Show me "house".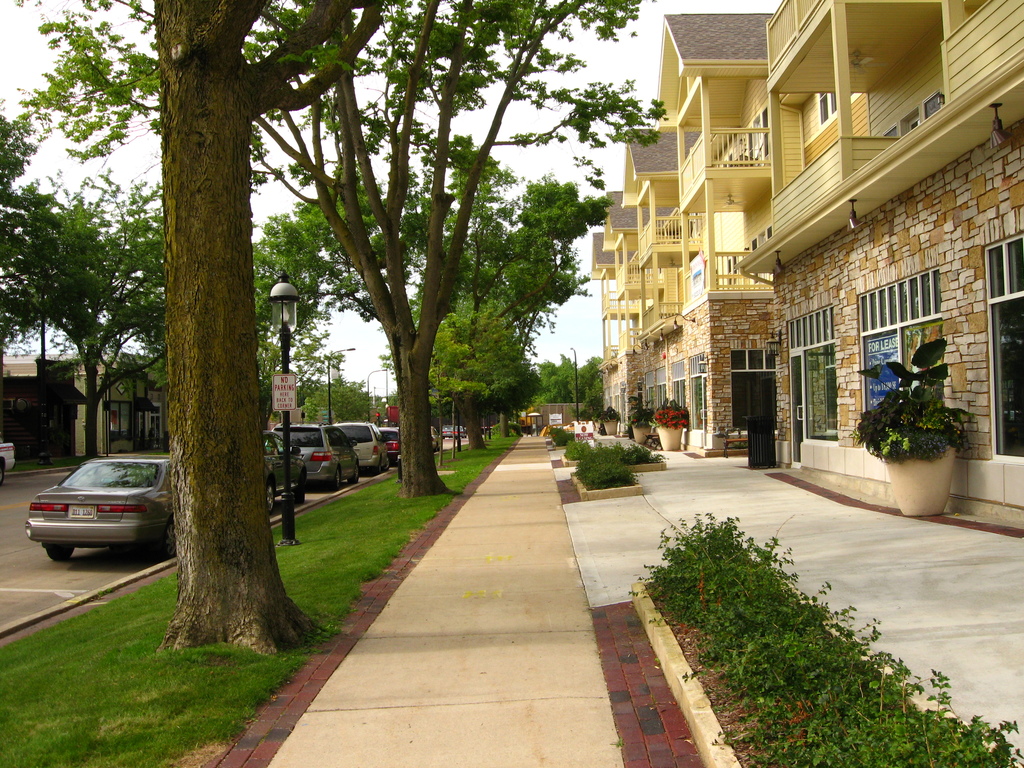
"house" is here: pyautogui.locateOnScreen(0, 355, 166, 461).
